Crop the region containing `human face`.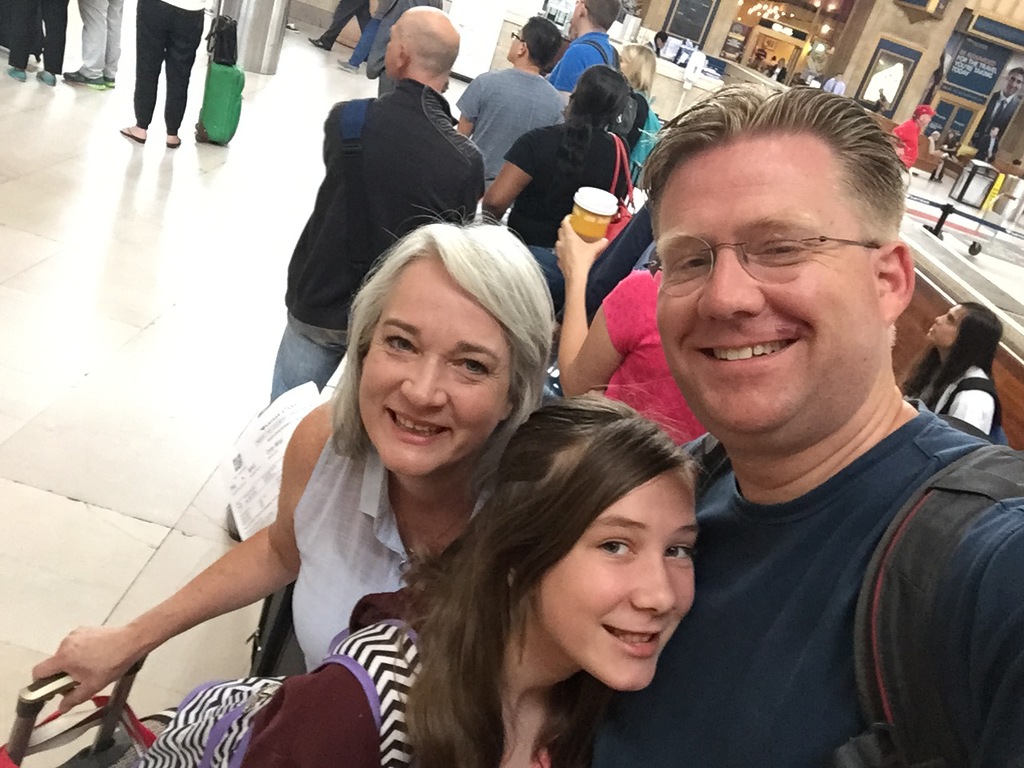
Crop region: pyautogui.locateOnScreen(360, 259, 512, 478).
